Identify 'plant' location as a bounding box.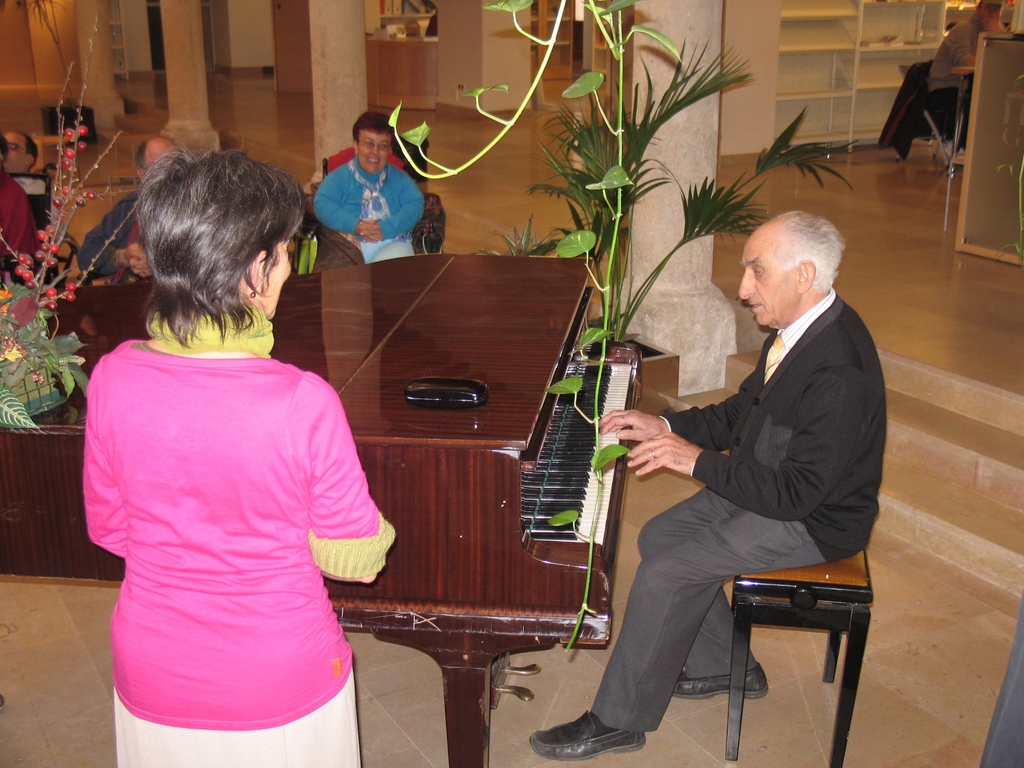
385, 0, 688, 653.
